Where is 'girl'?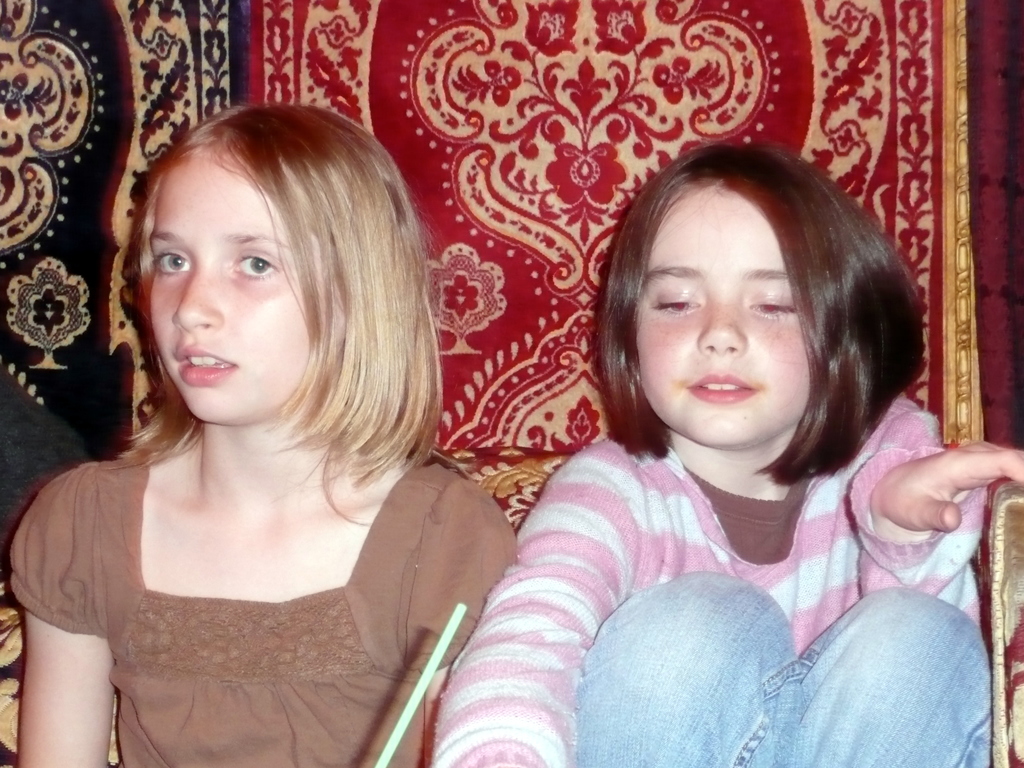
x1=7 y1=102 x2=518 y2=767.
